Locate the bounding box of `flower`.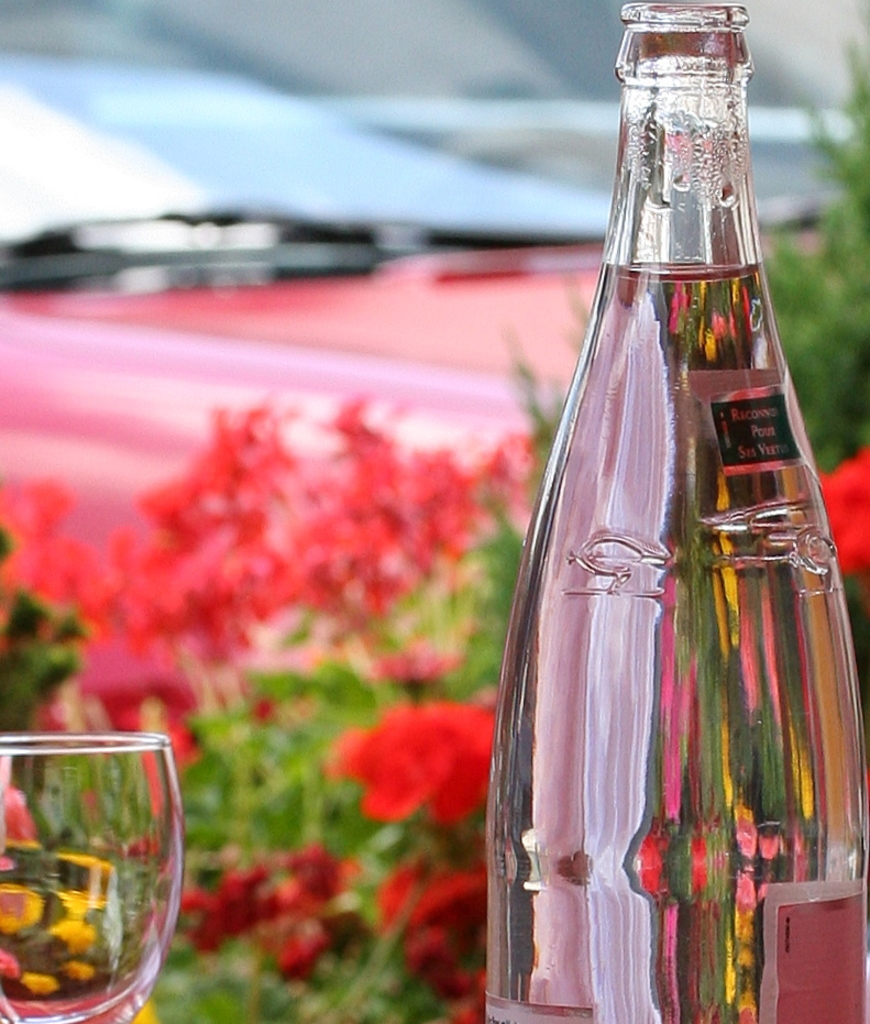
Bounding box: x1=828, y1=443, x2=869, y2=598.
